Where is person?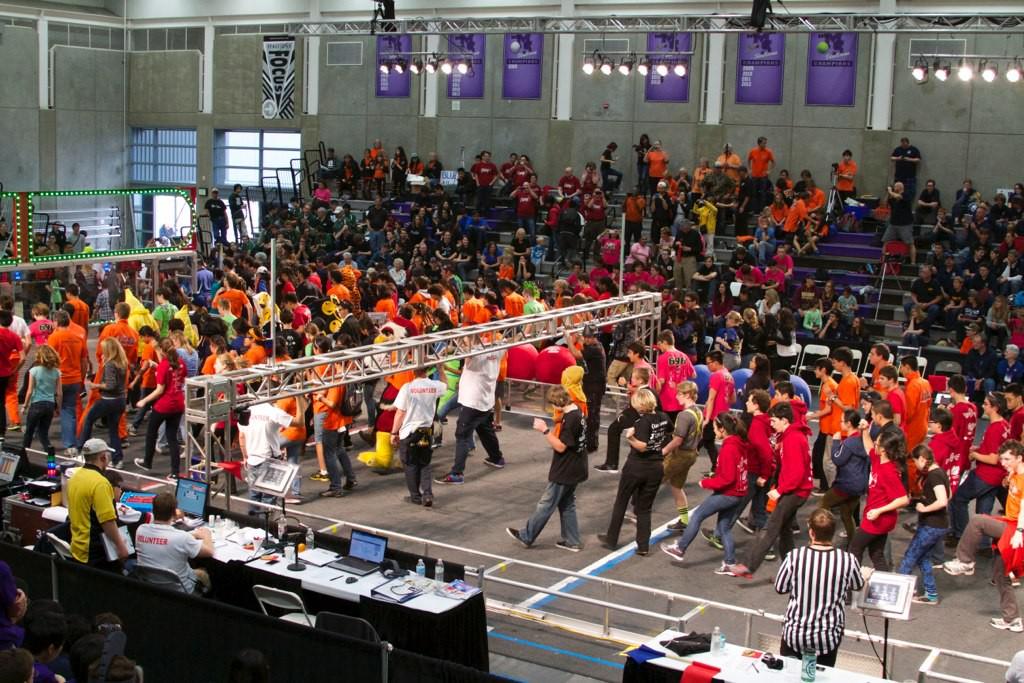
l=777, t=508, r=874, b=673.
